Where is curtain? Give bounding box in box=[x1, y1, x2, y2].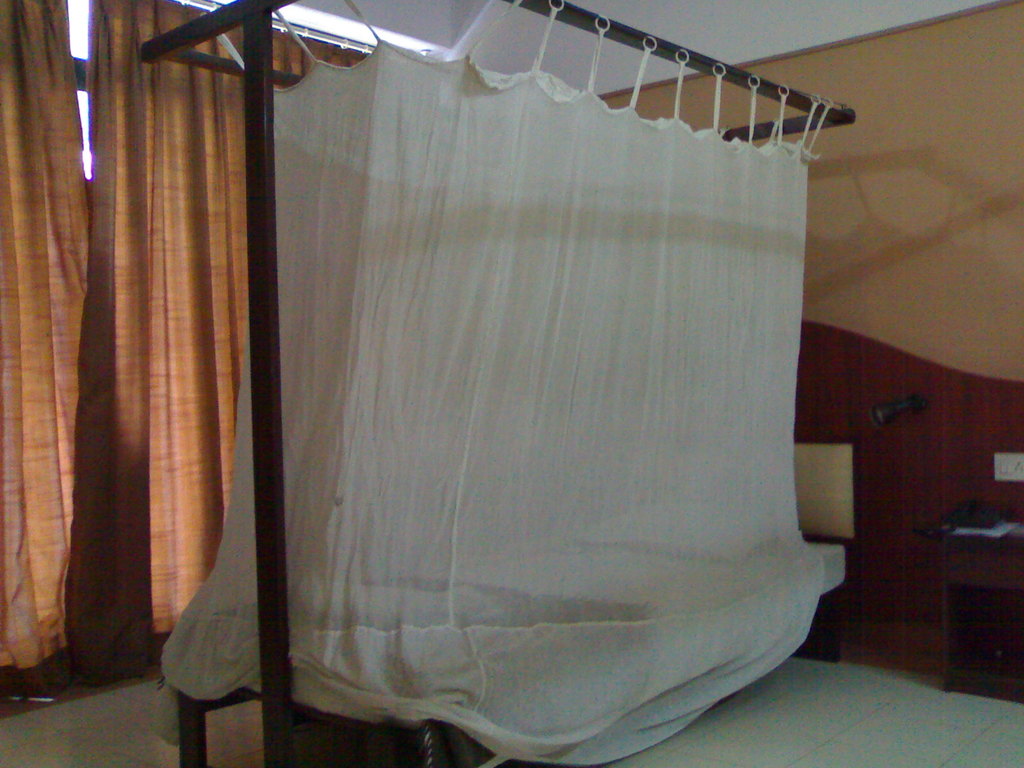
box=[0, 0, 397, 703].
